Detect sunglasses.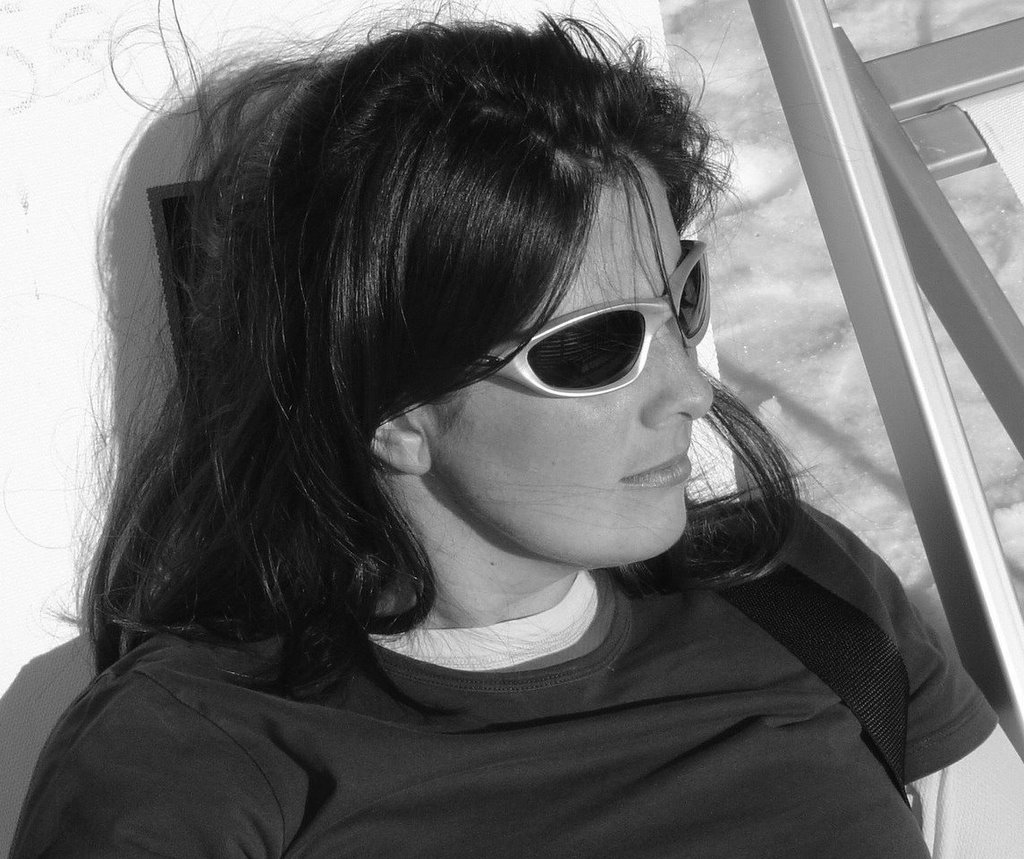
Detected at pyautogui.locateOnScreen(462, 236, 711, 402).
